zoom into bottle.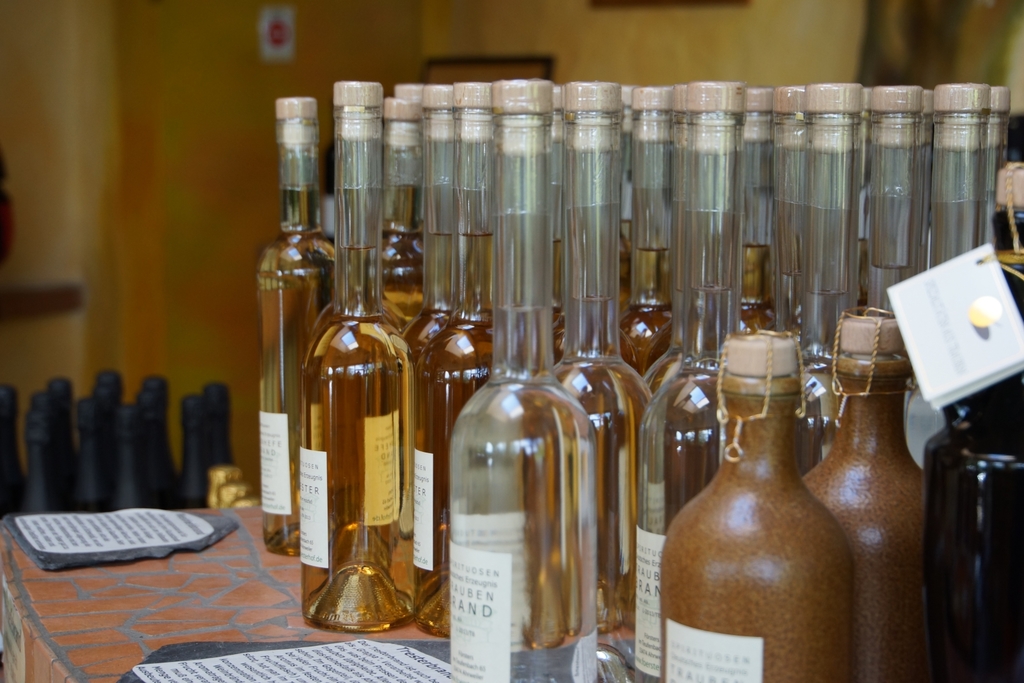
Zoom target: (660, 329, 854, 679).
